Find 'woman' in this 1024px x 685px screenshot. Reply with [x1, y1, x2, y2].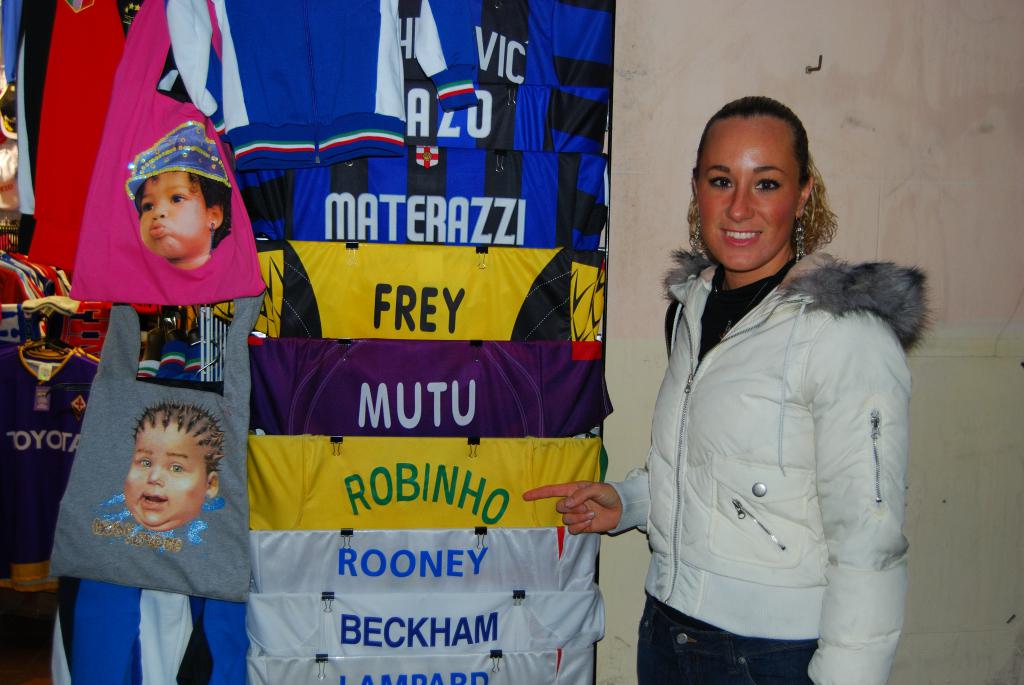
[590, 105, 931, 684].
